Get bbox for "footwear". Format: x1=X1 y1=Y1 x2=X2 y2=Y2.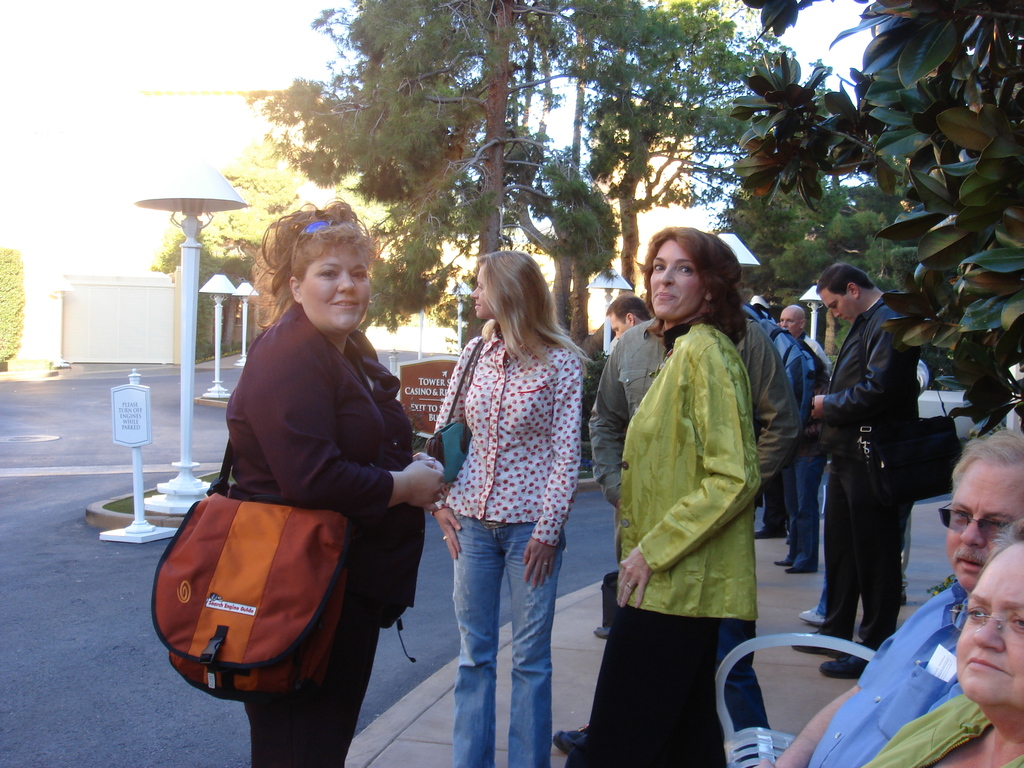
x1=772 y1=563 x2=790 y2=577.
